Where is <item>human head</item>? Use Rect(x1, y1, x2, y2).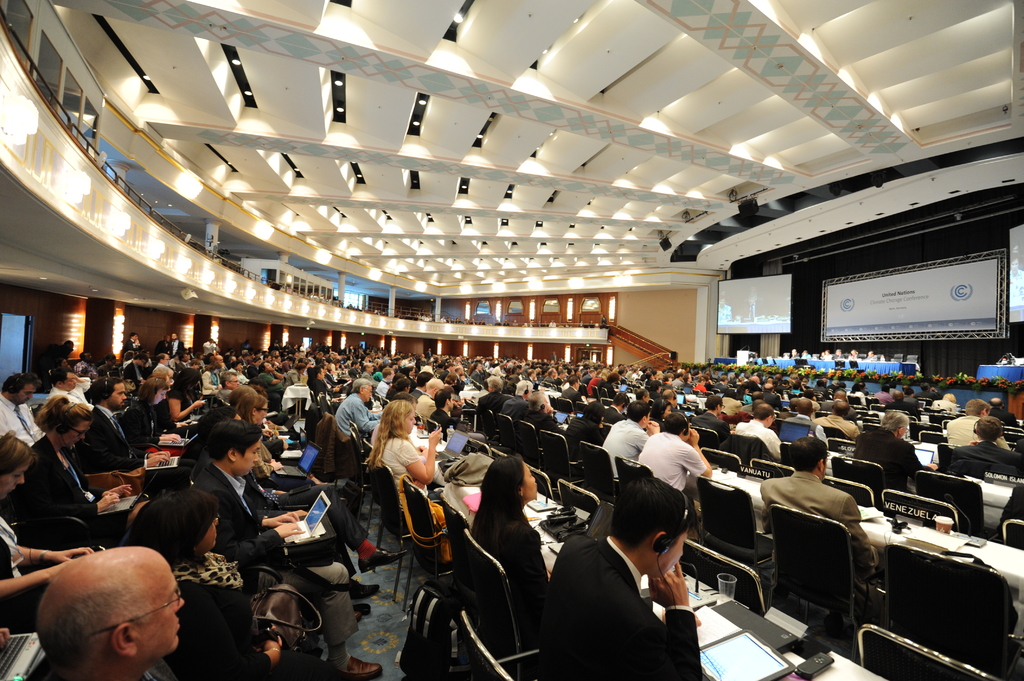
Rect(140, 490, 216, 556).
